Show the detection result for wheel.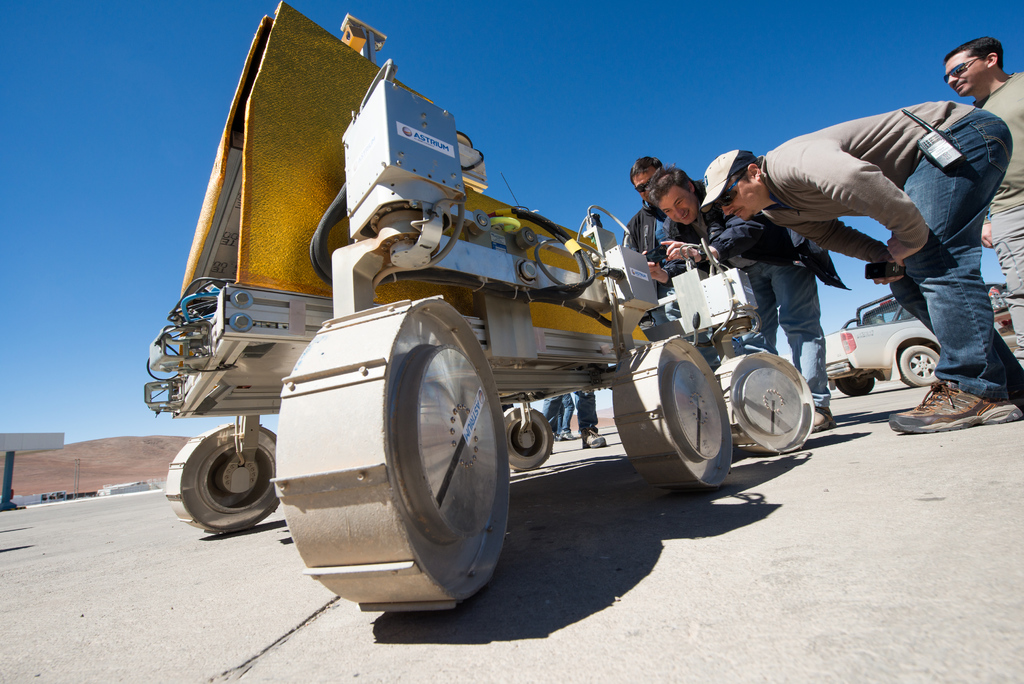
bbox=[504, 405, 556, 466].
